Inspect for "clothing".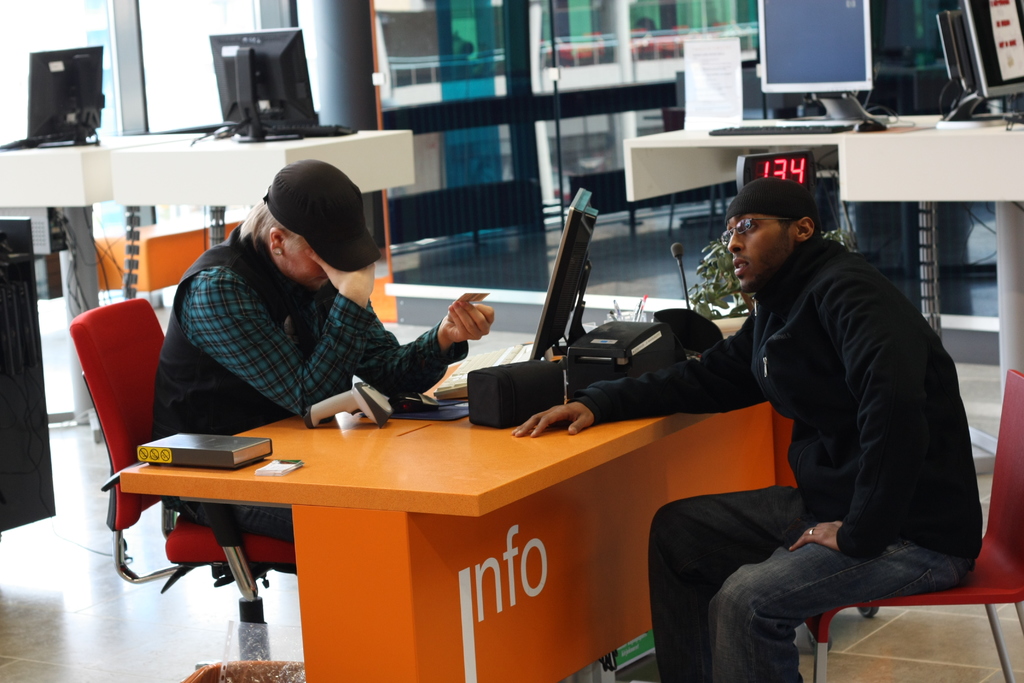
Inspection: region(641, 236, 981, 682).
